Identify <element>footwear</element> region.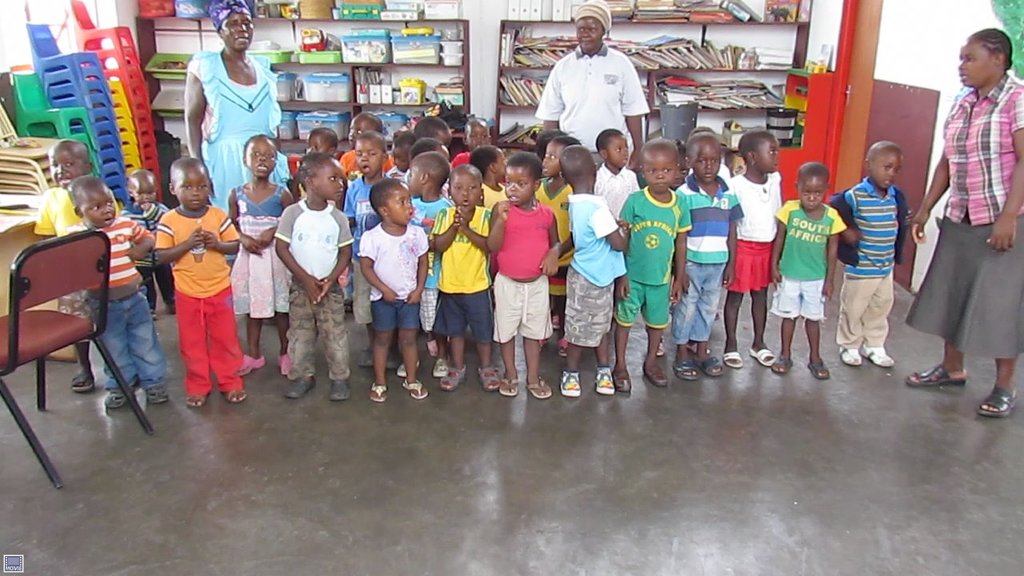
Region: x1=396 y1=361 x2=421 y2=375.
